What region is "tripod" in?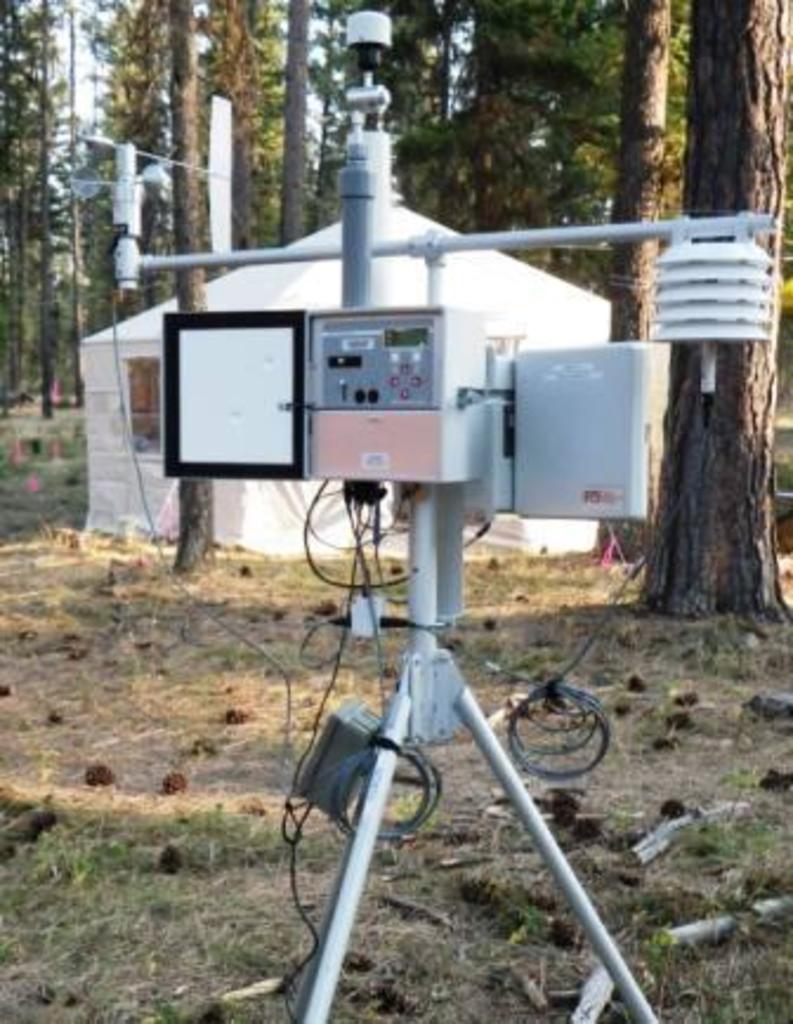
222,413,661,1019.
